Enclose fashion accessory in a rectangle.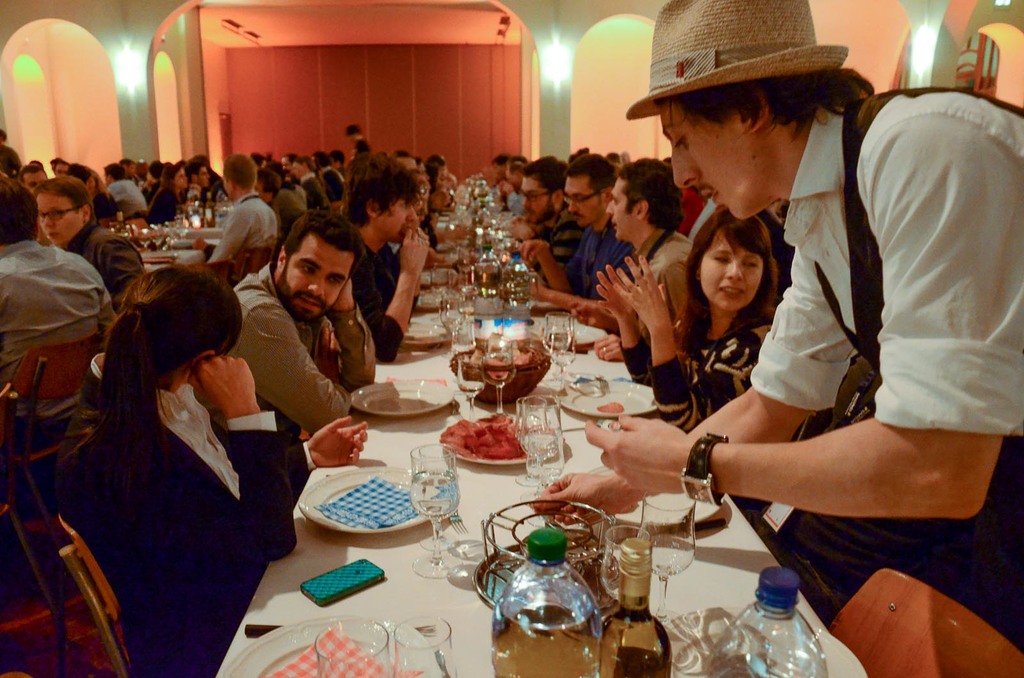
{"left": 683, "top": 436, "right": 731, "bottom": 507}.
